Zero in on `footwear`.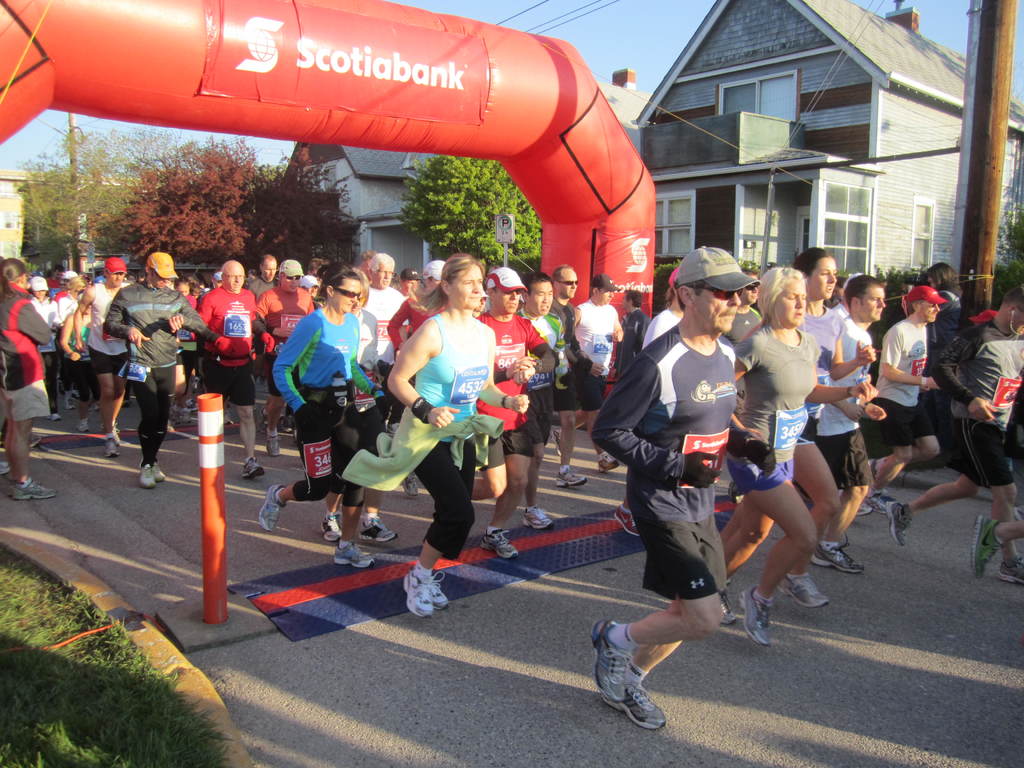
Zeroed in: crop(779, 573, 828, 607).
